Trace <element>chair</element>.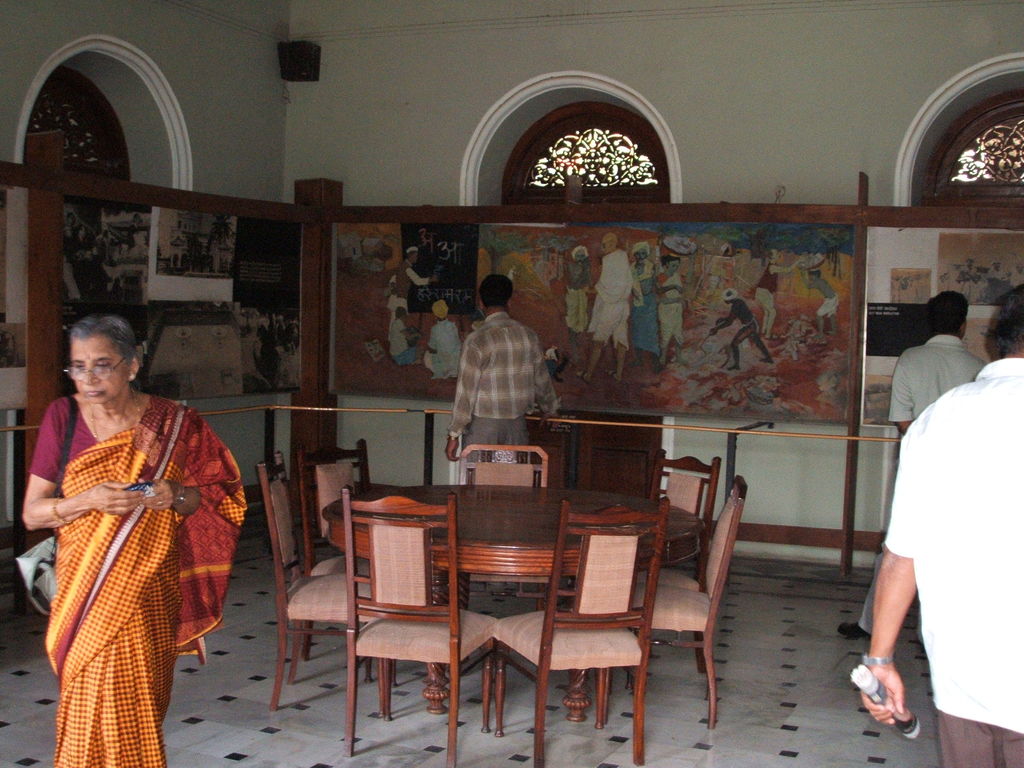
Traced to BBox(458, 442, 549, 610).
